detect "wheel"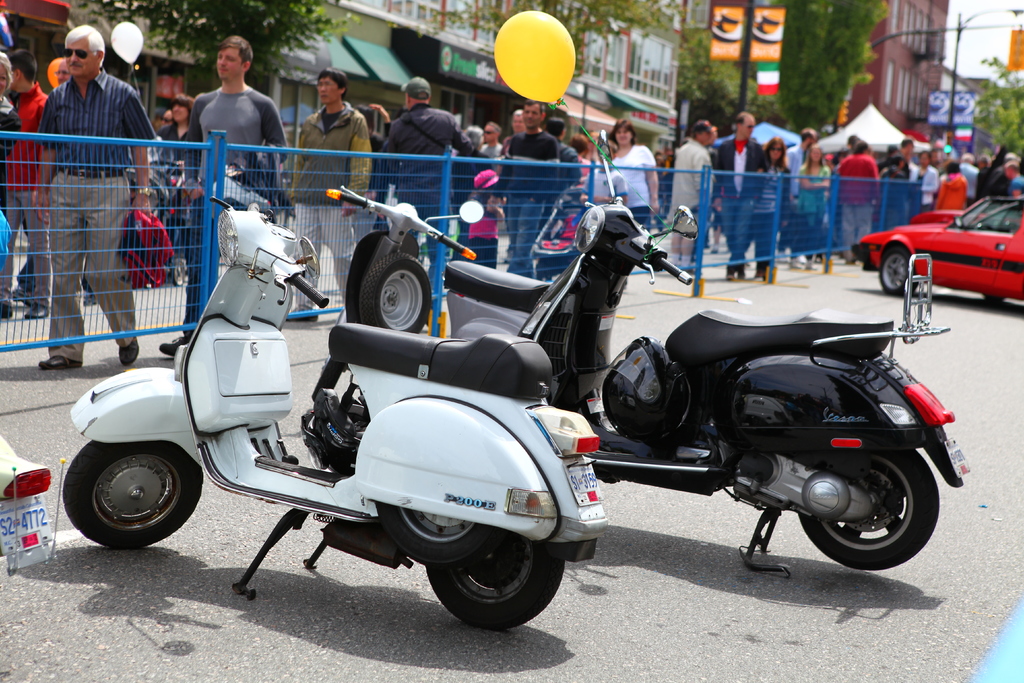
region(311, 356, 348, 404)
